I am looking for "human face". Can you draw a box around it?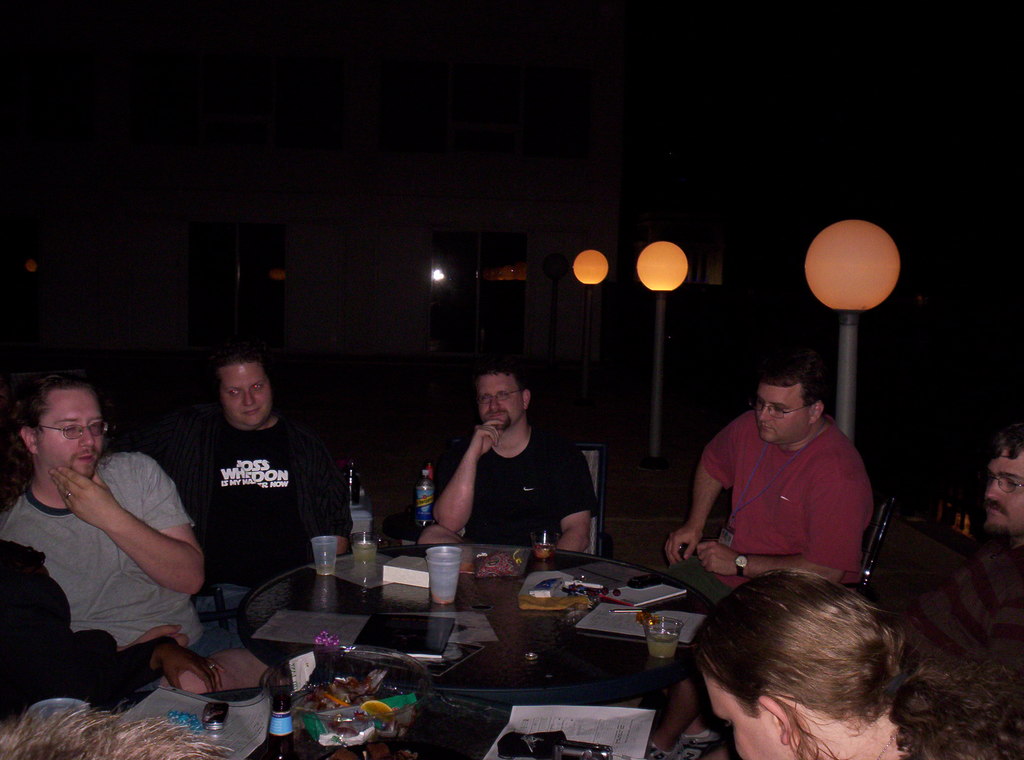
Sure, the bounding box is (left=220, top=366, right=273, bottom=428).
